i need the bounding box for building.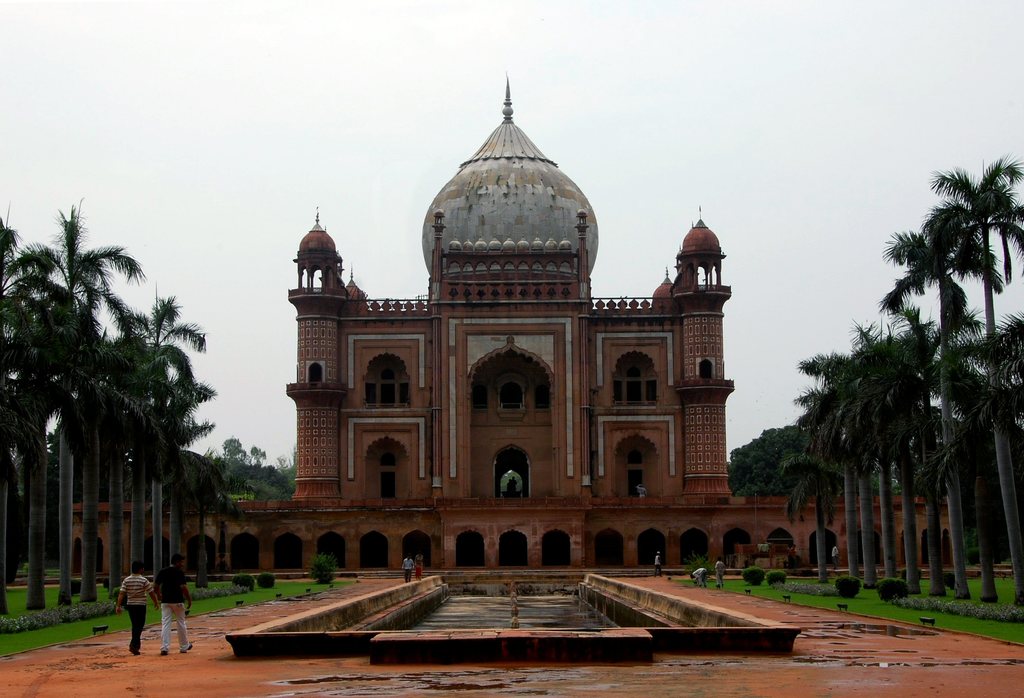
Here it is: left=72, top=74, right=950, bottom=571.
